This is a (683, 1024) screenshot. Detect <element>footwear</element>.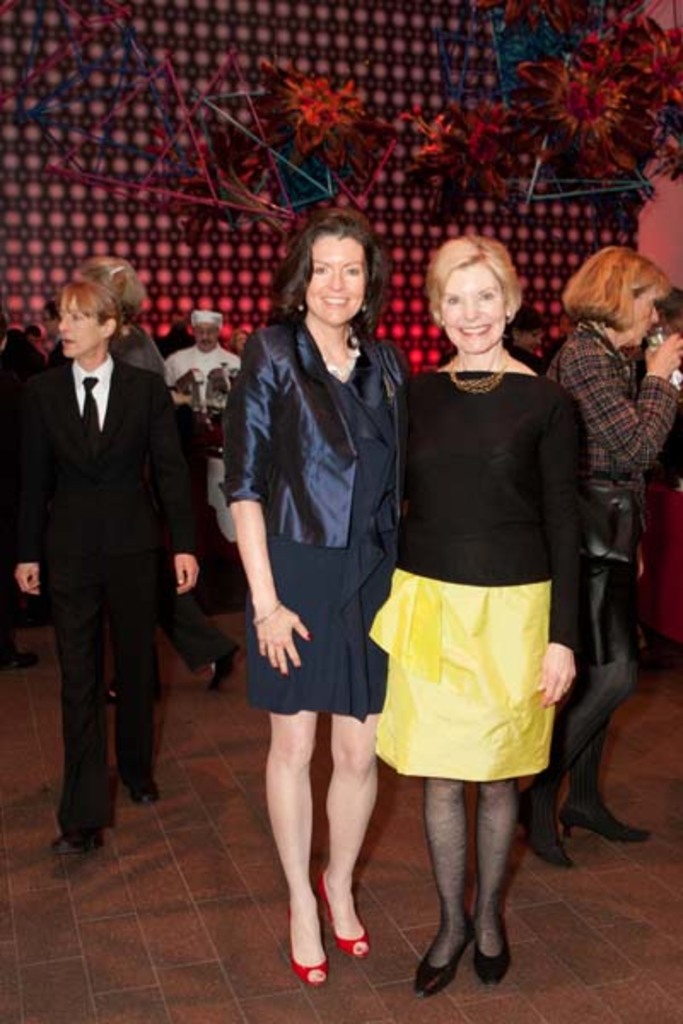
470,927,517,986.
